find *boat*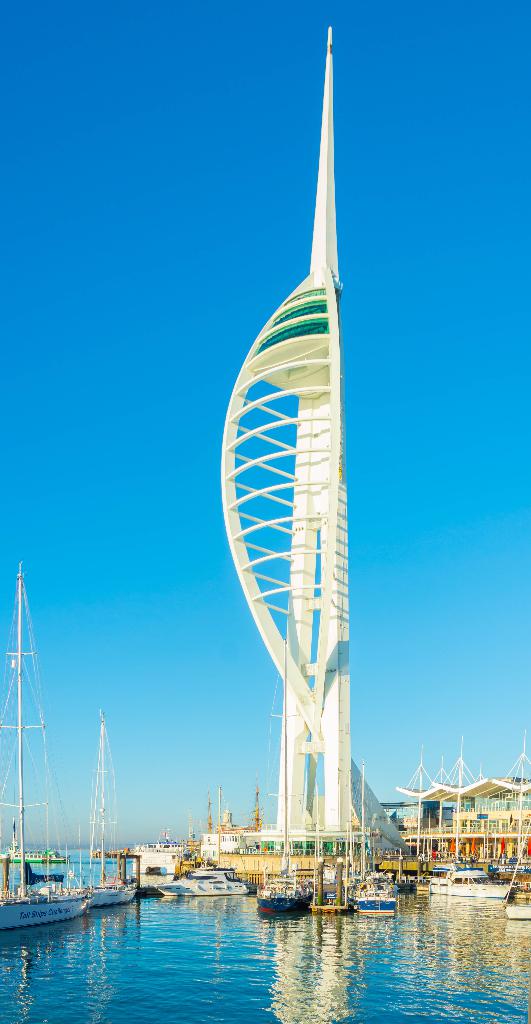
bbox=[1, 845, 69, 865]
